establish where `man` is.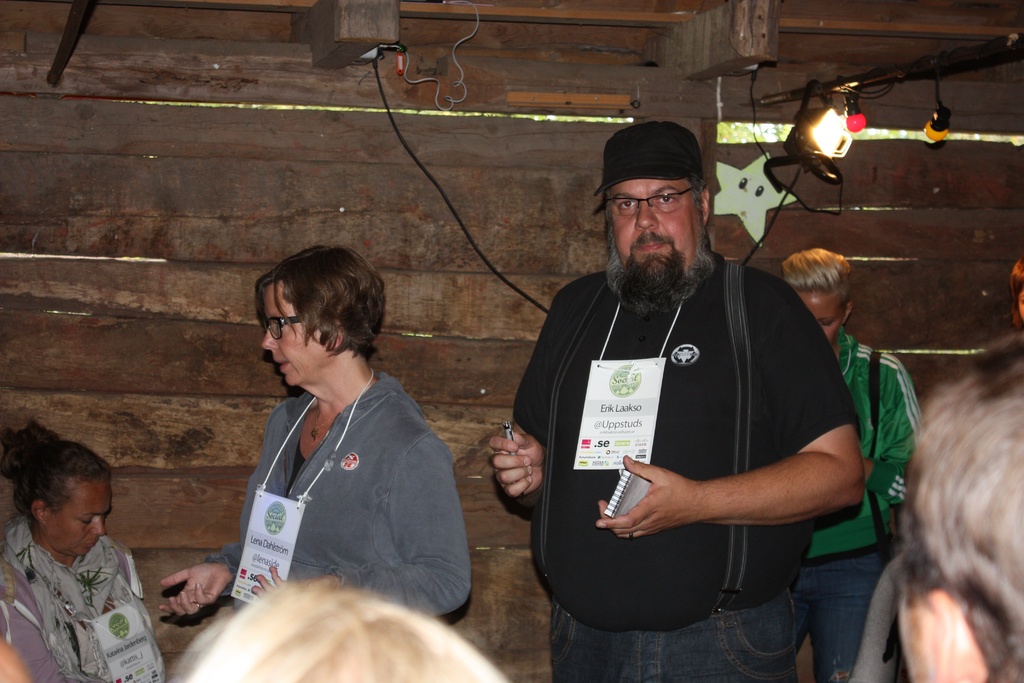
Established at bbox(503, 122, 867, 668).
